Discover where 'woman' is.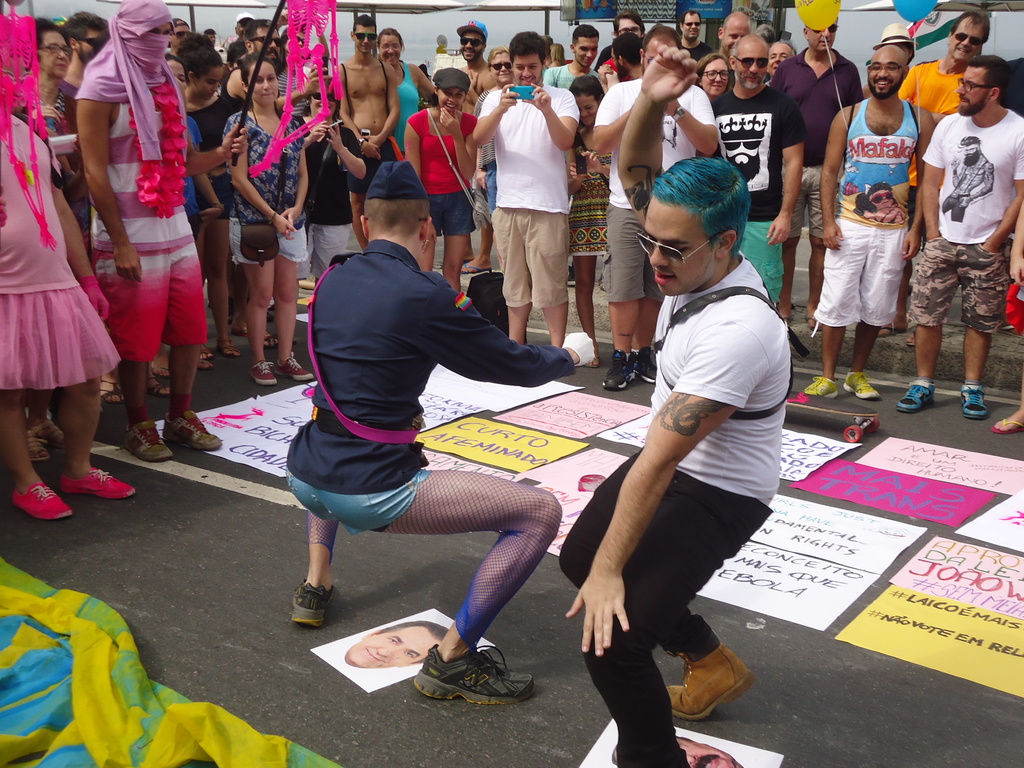
Discovered at bbox=(225, 56, 320, 390).
